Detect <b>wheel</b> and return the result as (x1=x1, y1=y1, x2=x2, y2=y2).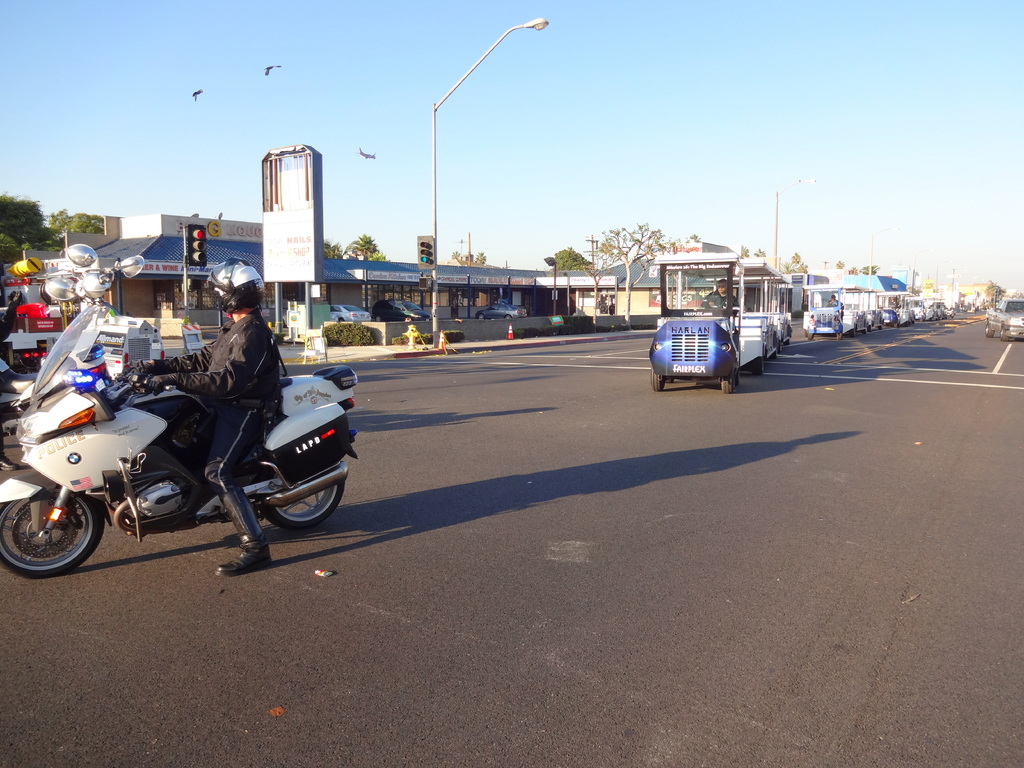
(x1=372, y1=316, x2=381, y2=322).
